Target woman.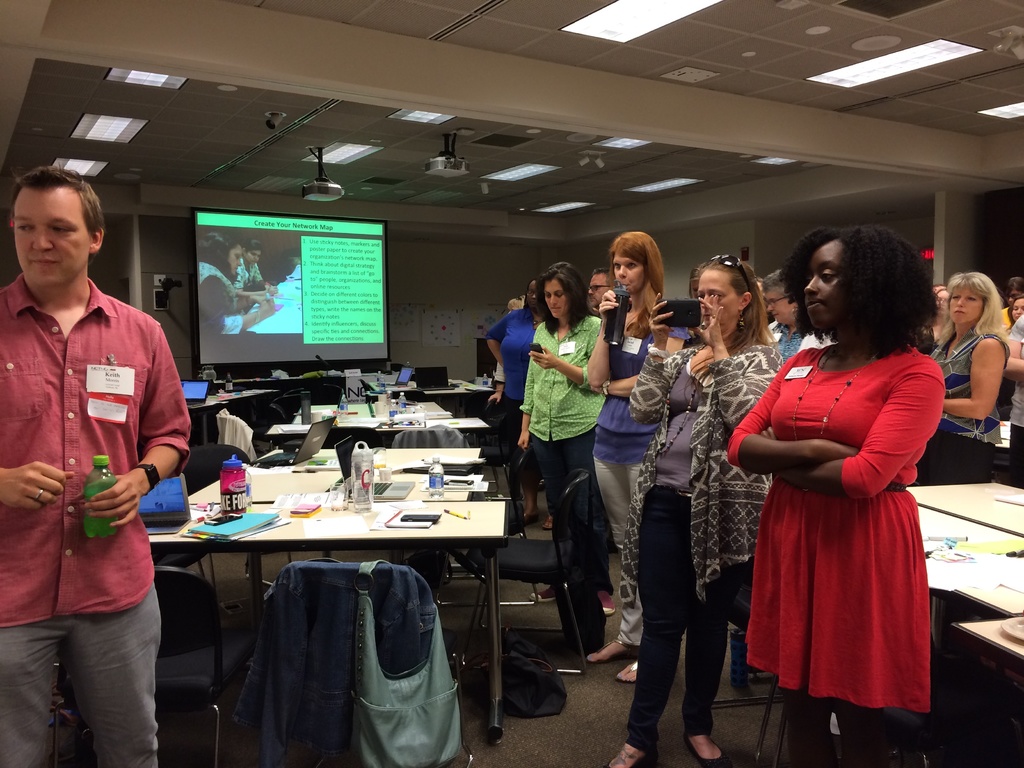
Target region: Rect(731, 236, 964, 751).
